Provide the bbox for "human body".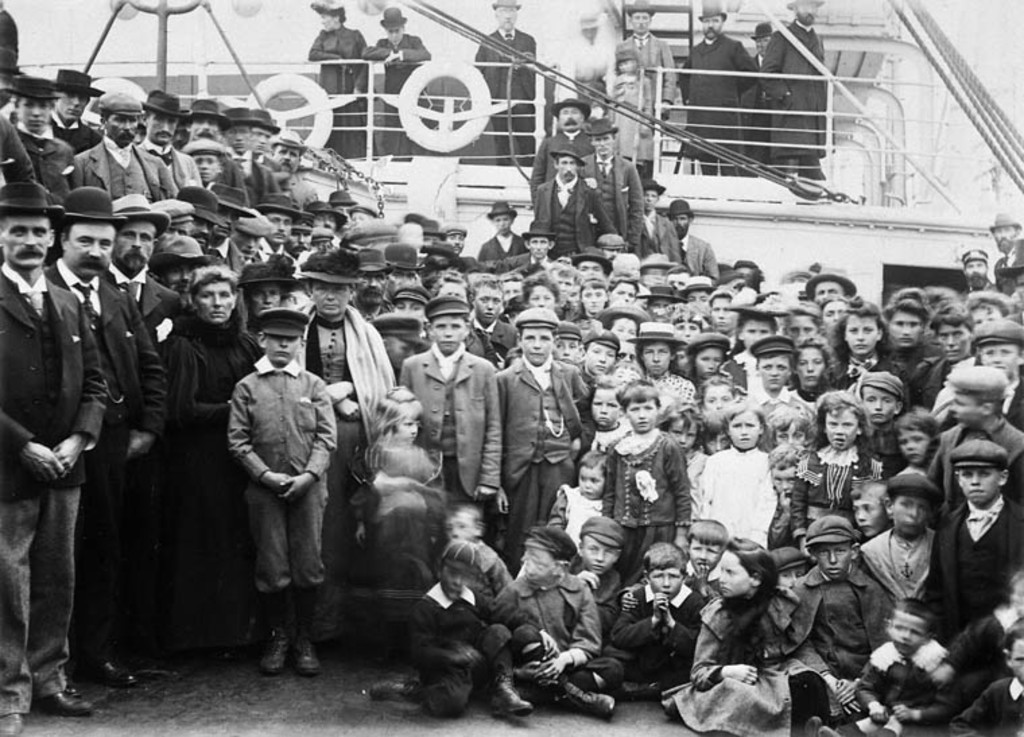
160:202:194:234.
